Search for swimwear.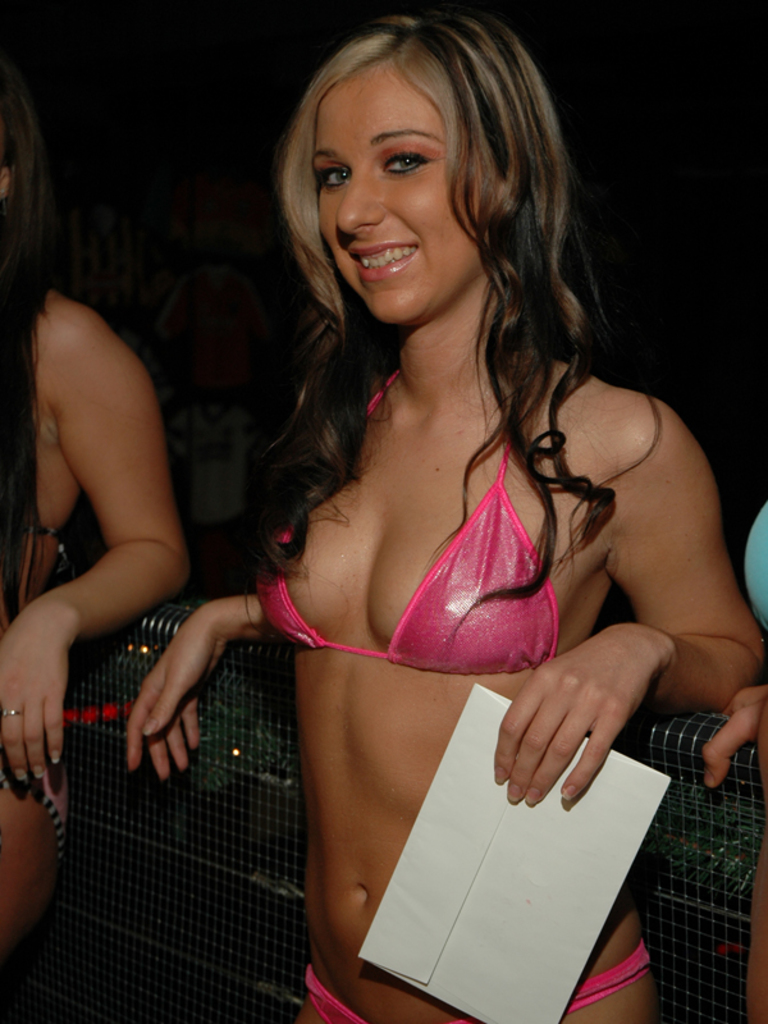
Found at region(302, 938, 648, 1023).
